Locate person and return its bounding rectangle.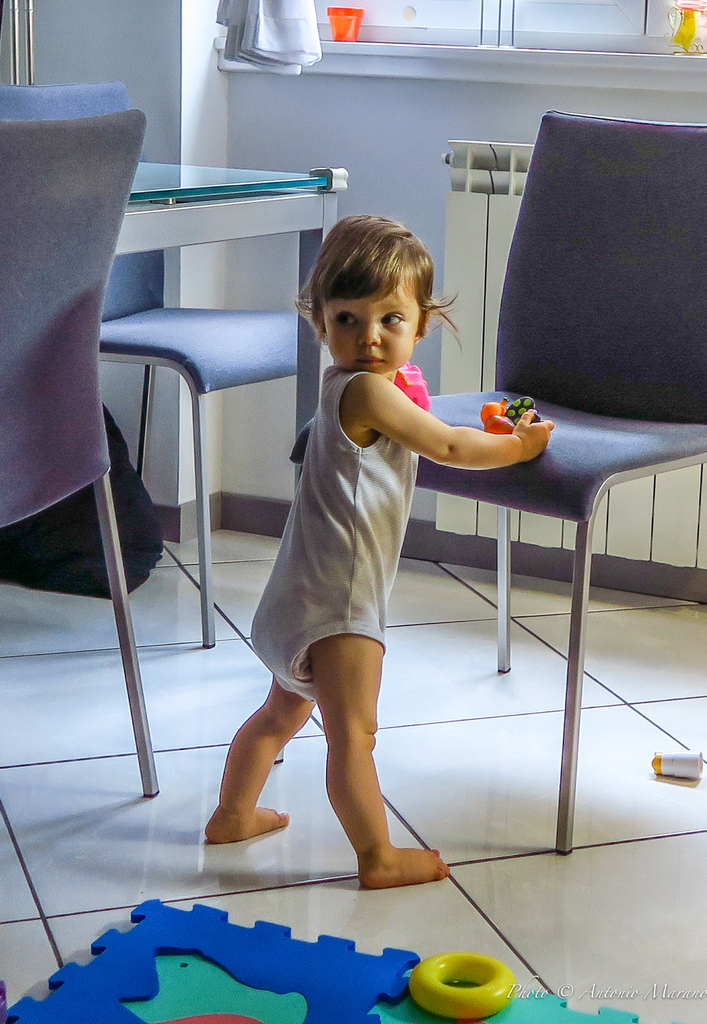
BBox(237, 189, 542, 918).
